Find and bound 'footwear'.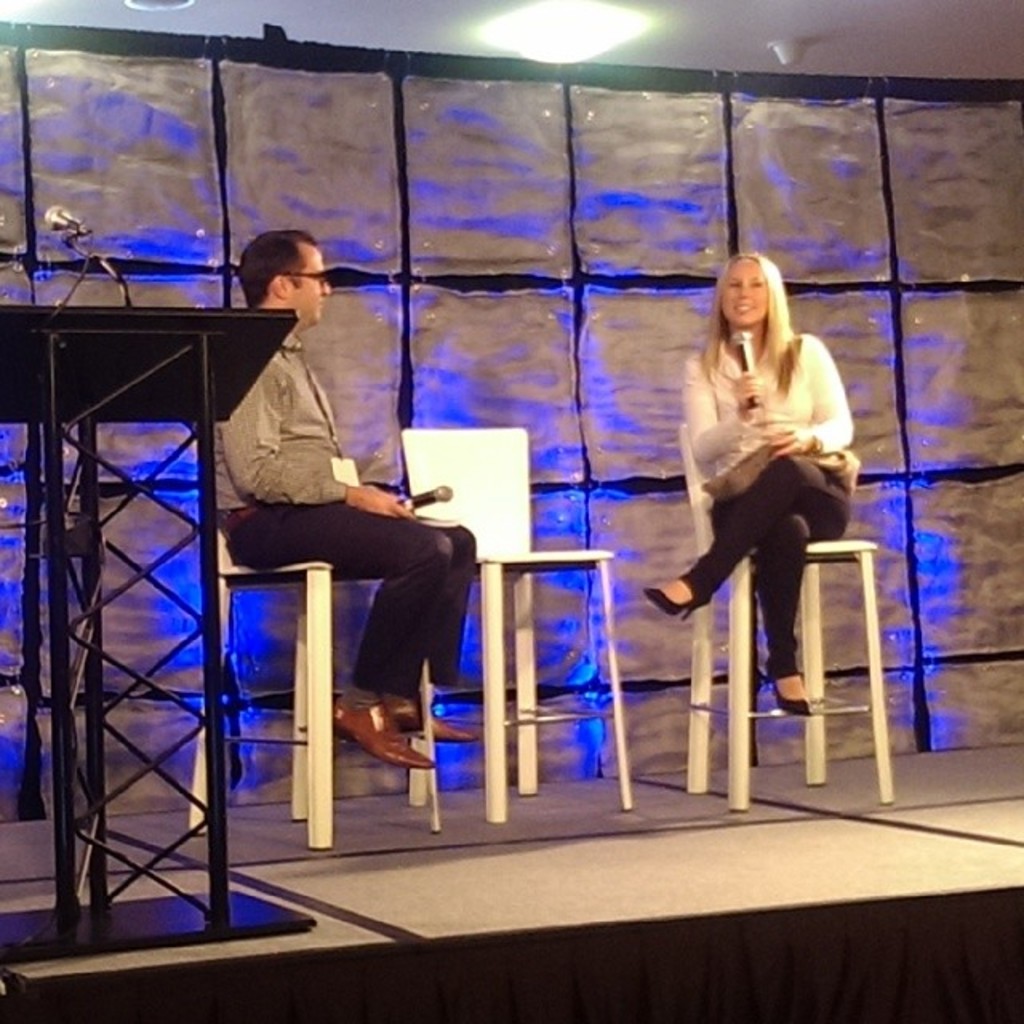
Bound: 640:590:714:622.
